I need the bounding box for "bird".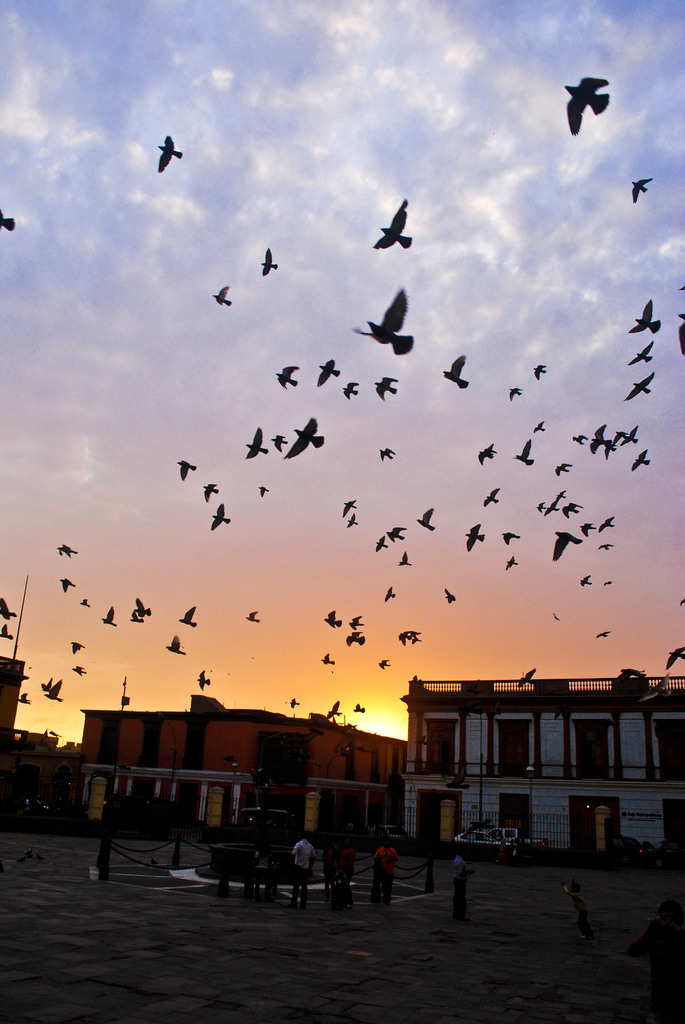
Here it is: rect(0, 595, 19, 621).
